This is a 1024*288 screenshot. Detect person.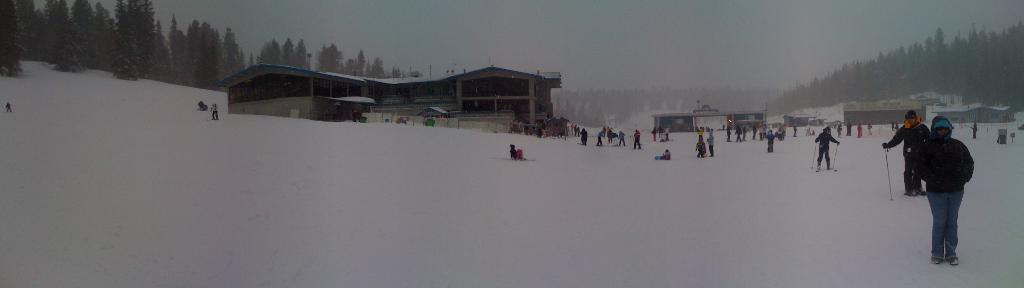
select_region(658, 126, 662, 136).
